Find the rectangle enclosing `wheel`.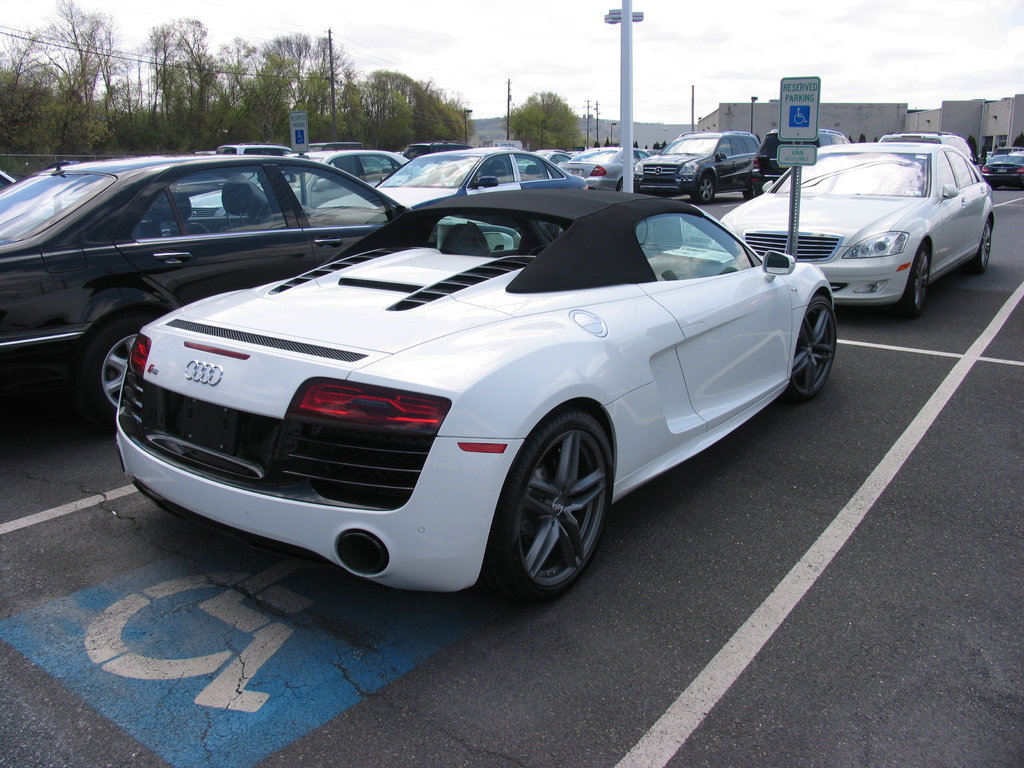
crop(486, 412, 618, 600).
